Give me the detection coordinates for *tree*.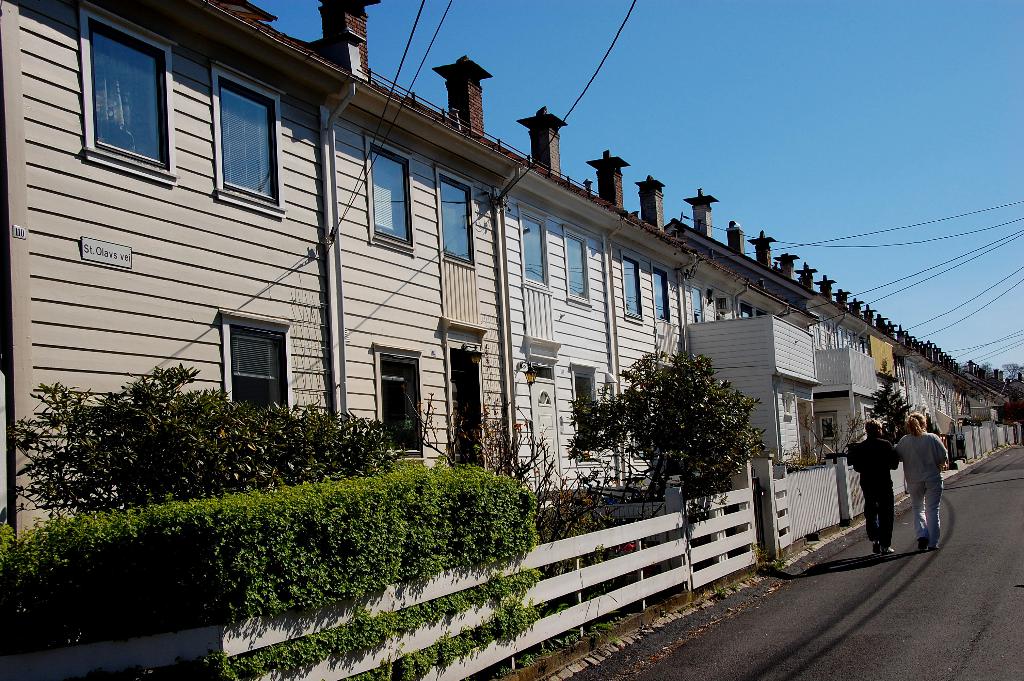
[x1=960, y1=356, x2=1023, y2=424].
